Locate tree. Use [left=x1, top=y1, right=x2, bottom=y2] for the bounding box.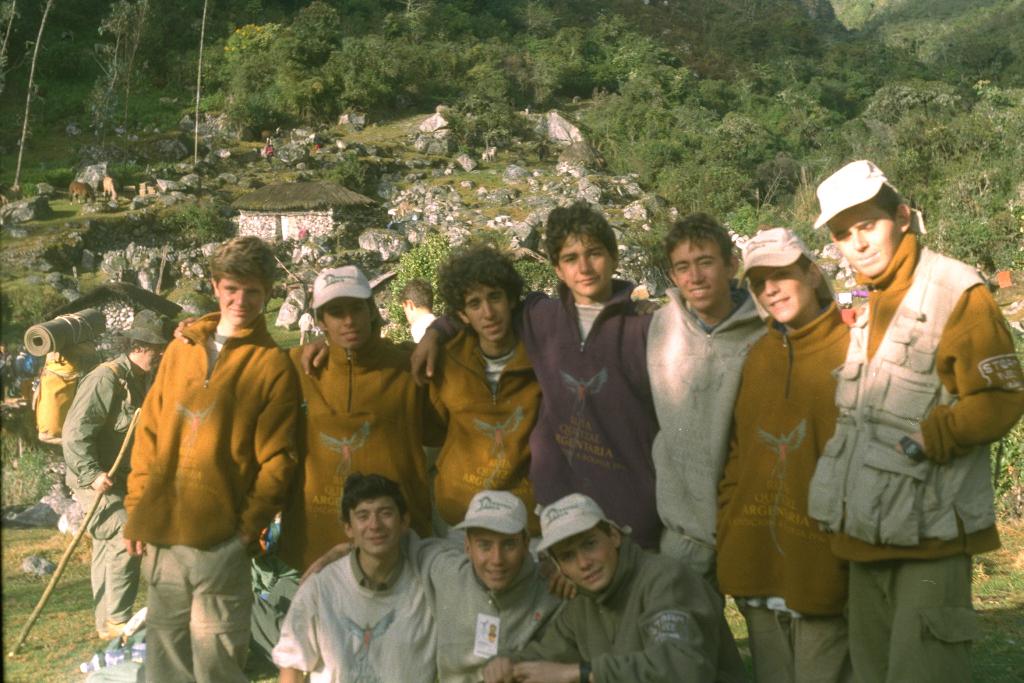
[left=666, top=161, right=742, bottom=229].
